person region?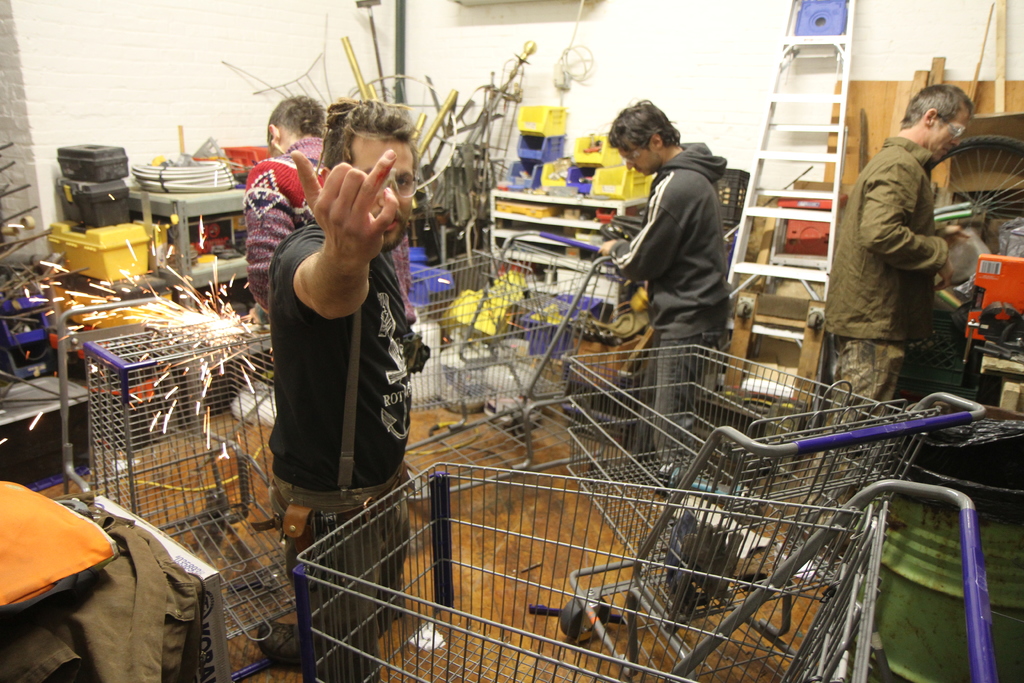
rect(236, 89, 419, 310)
